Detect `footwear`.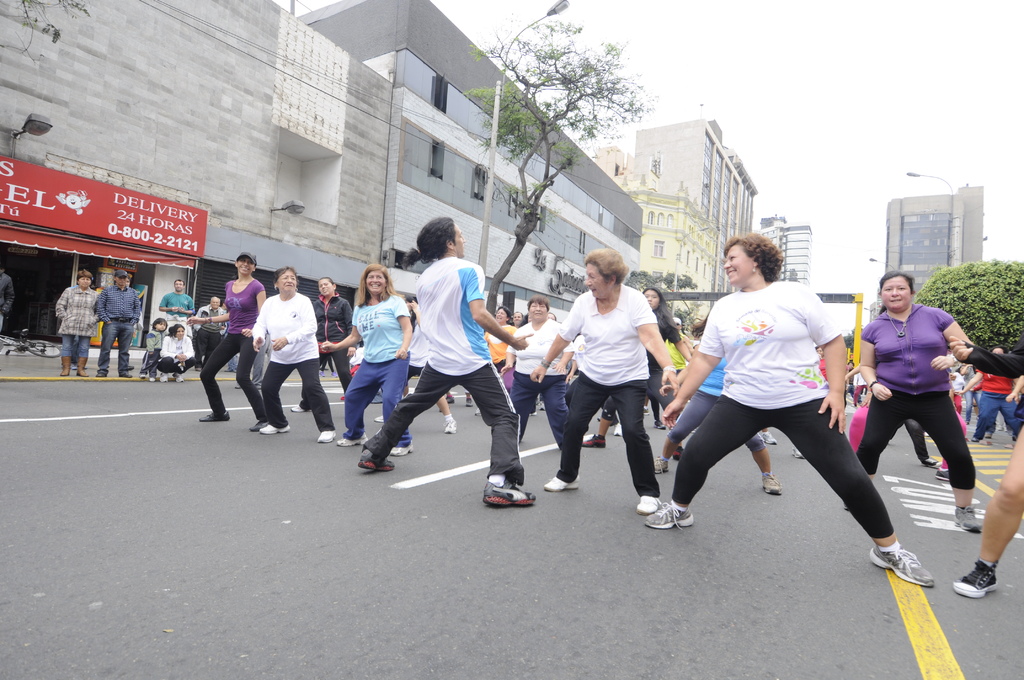
Detected at <bbox>645, 498, 691, 531</bbox>.
